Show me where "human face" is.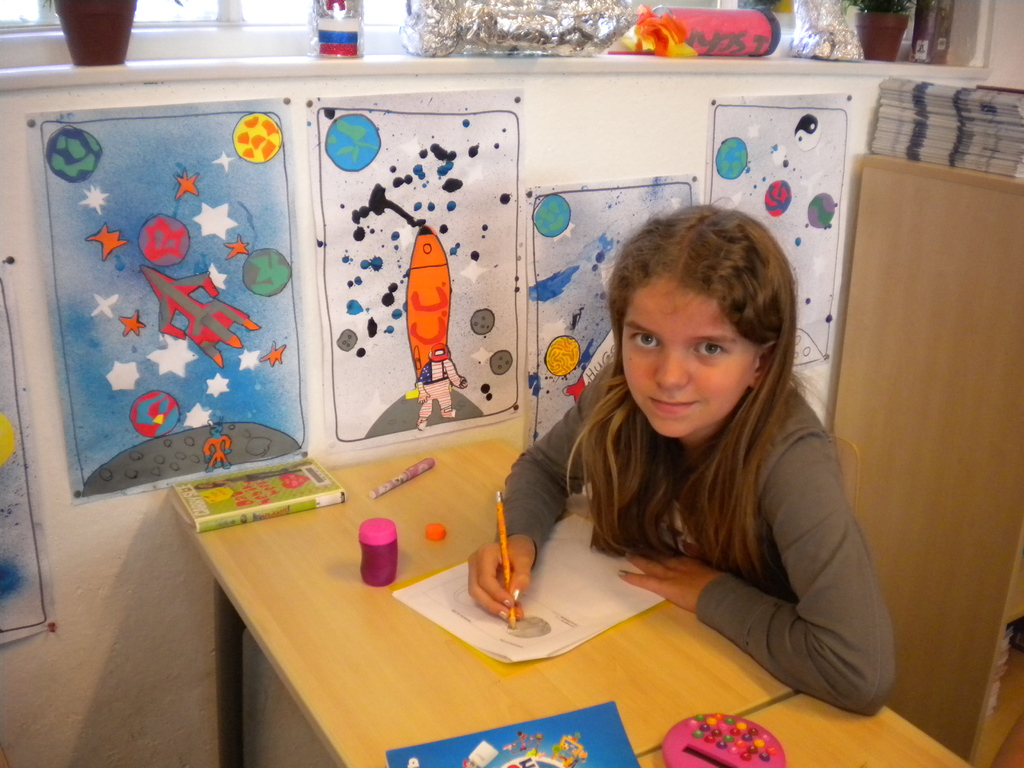
"human face" is at 618:280:764:442.
